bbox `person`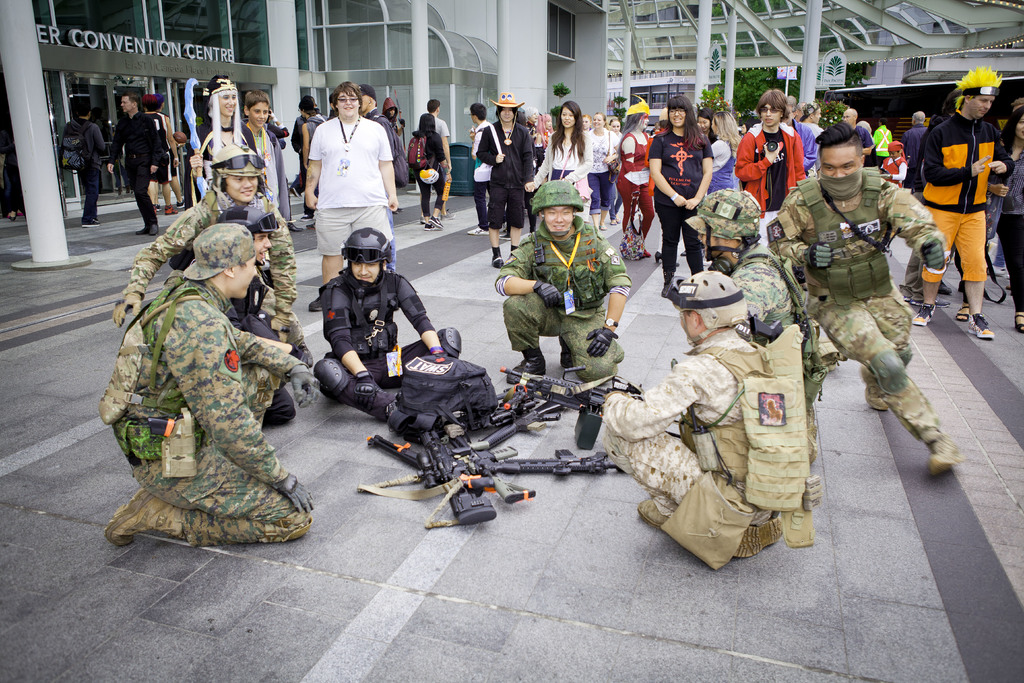
l=602, t=270, r=820, b=559
